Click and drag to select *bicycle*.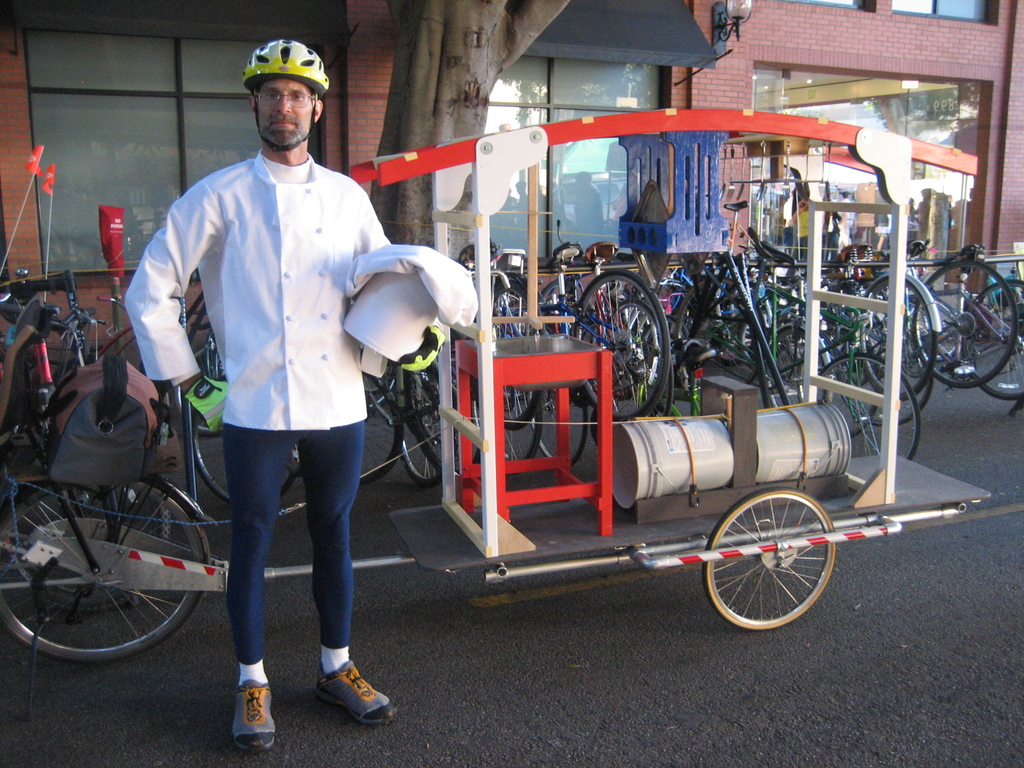
Selection: box=[404, 339, 462, 478].
